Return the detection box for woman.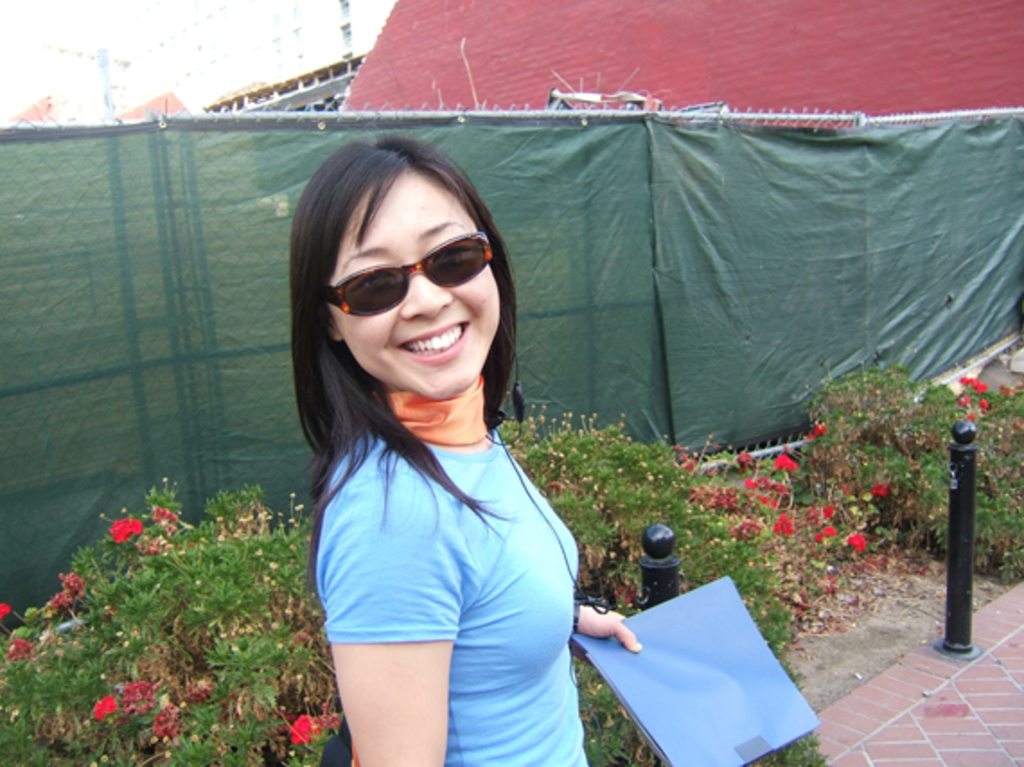
253, 92, 600, 766.
